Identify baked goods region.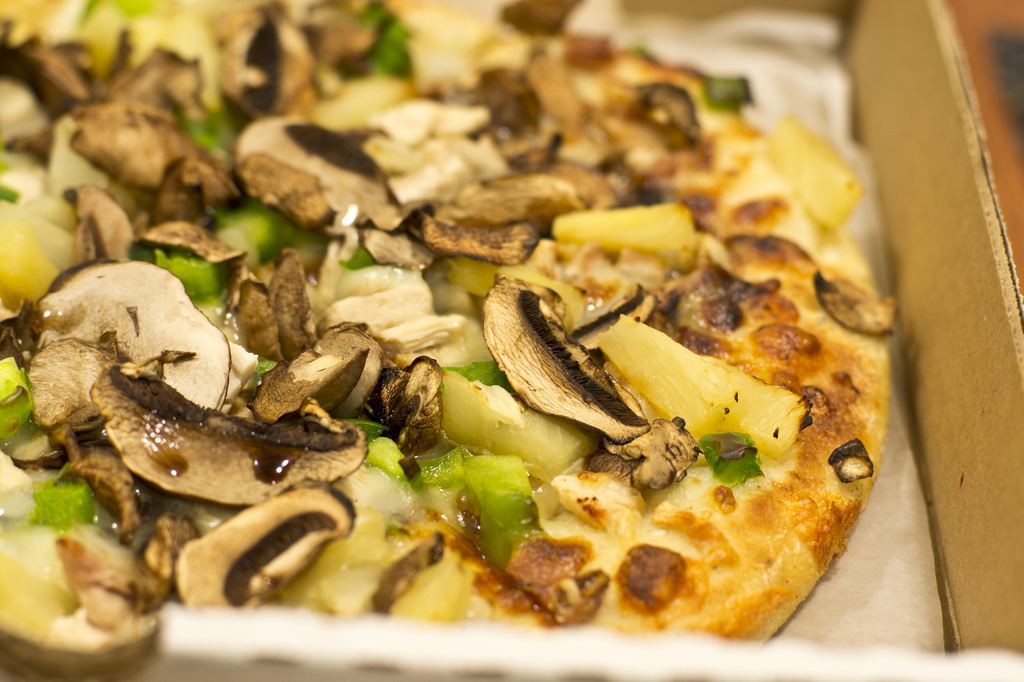
Region: <box>0,0,884,672</box>.
